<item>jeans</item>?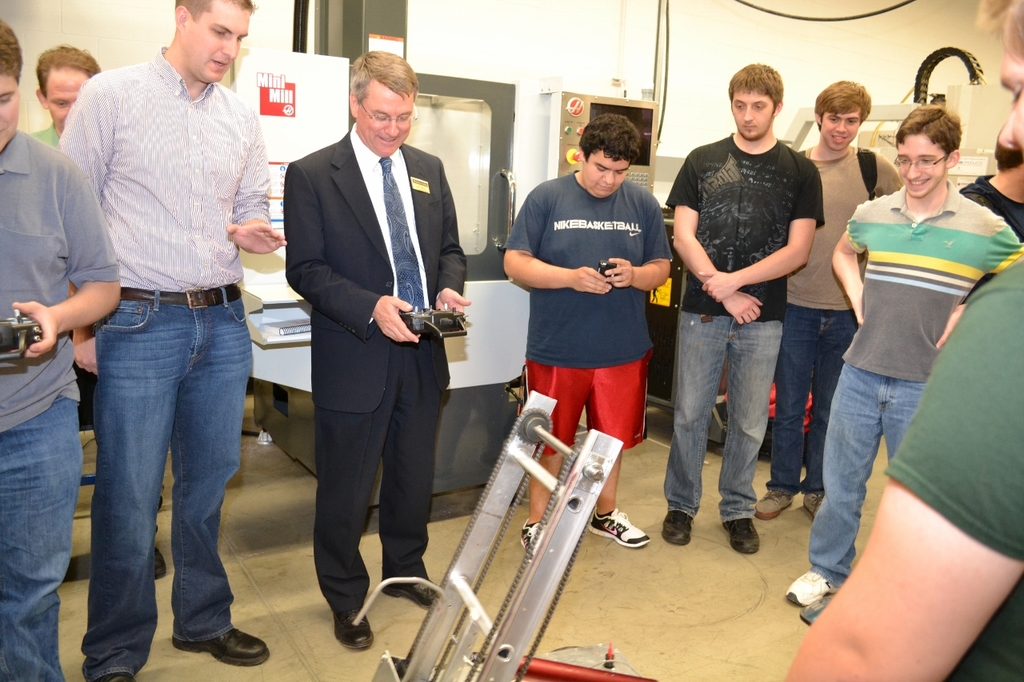
[left=83, top=285, right=254, bottom=681]
